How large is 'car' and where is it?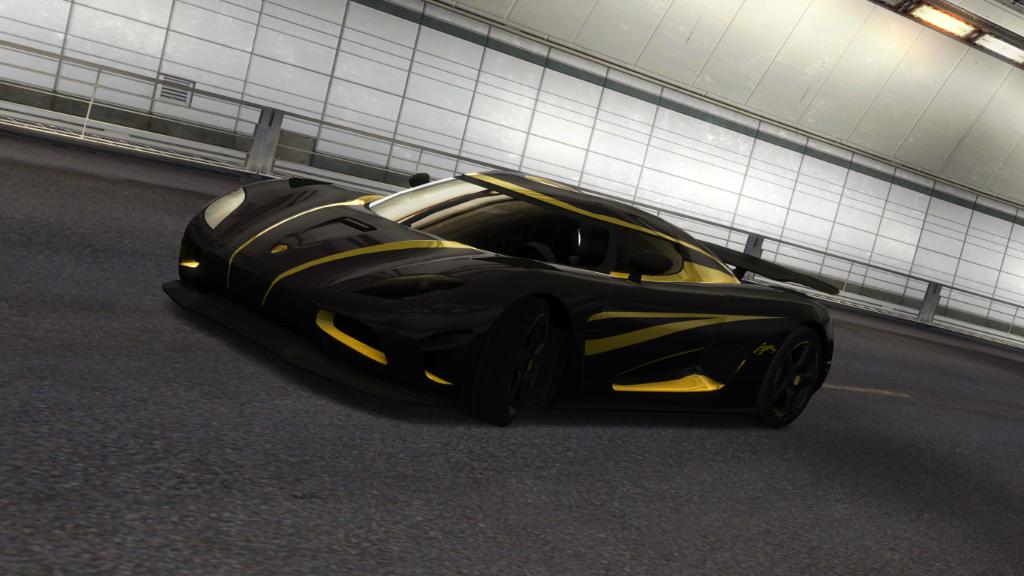
Bounding box: <bbox>169, 161, 851, 413</bbox>.
